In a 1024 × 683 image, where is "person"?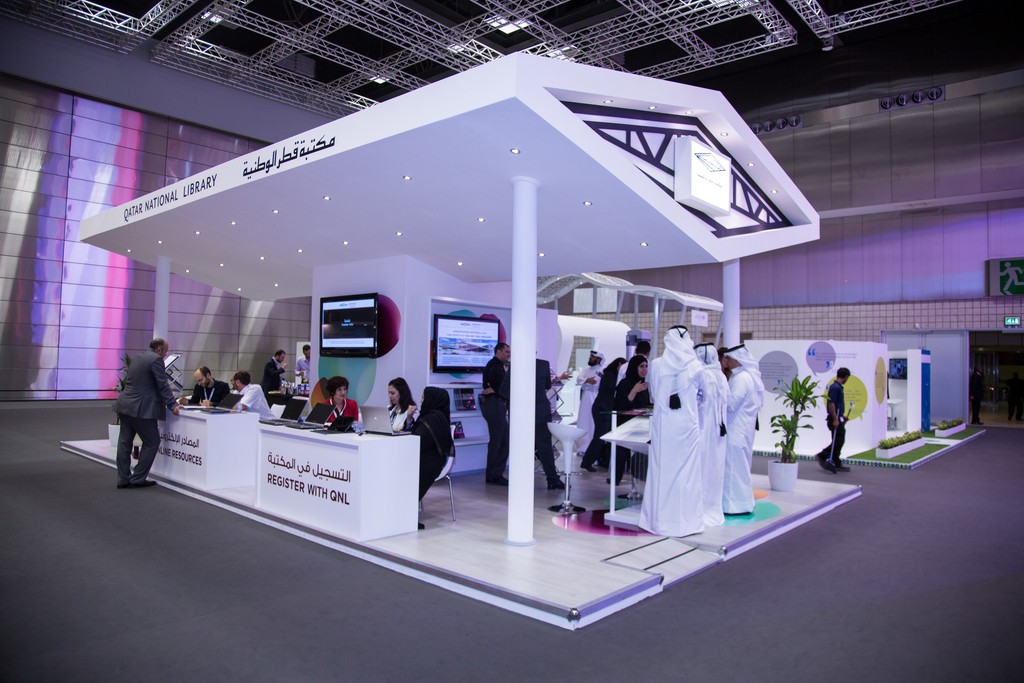
left=470, top=342, right=509, bottom=484.
